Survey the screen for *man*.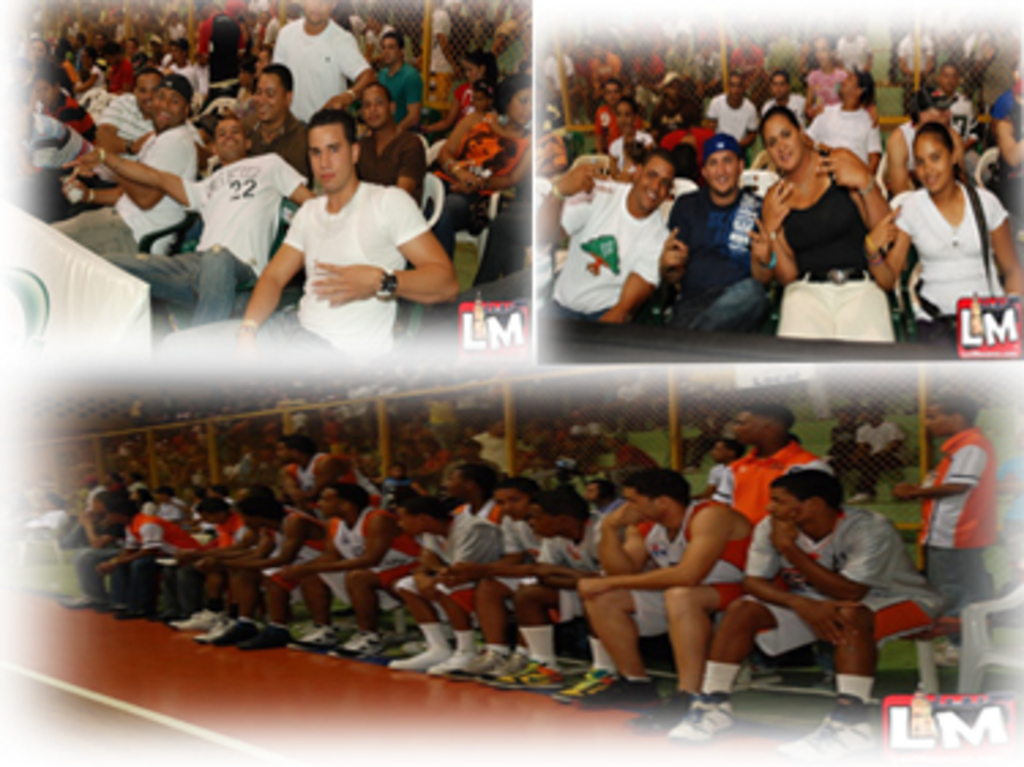
Survey found: {"x1": 35, "y1": 74, "x2": 199, "y2": 257}.
